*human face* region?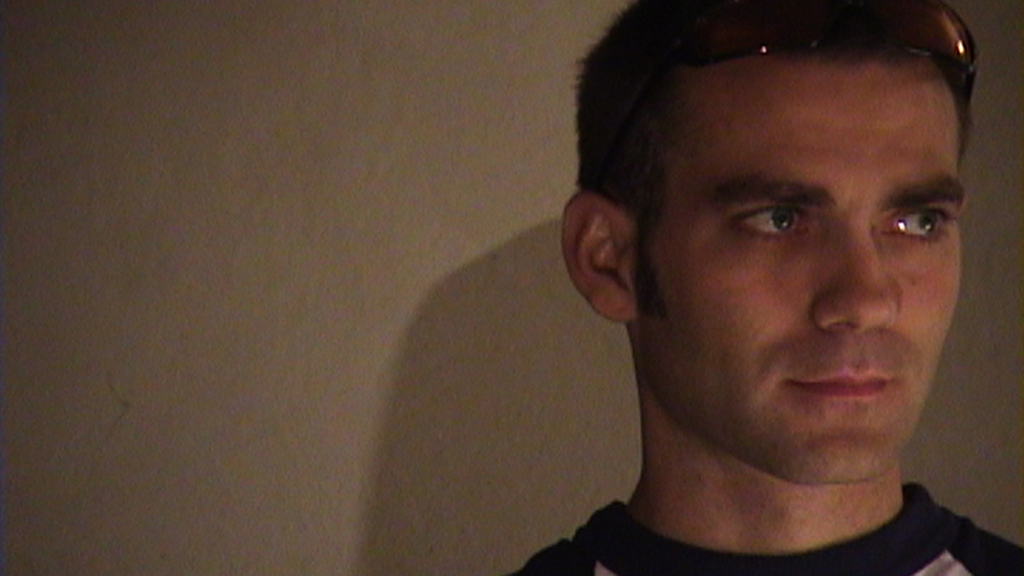
<region>624, 63, 965, 477</region>
